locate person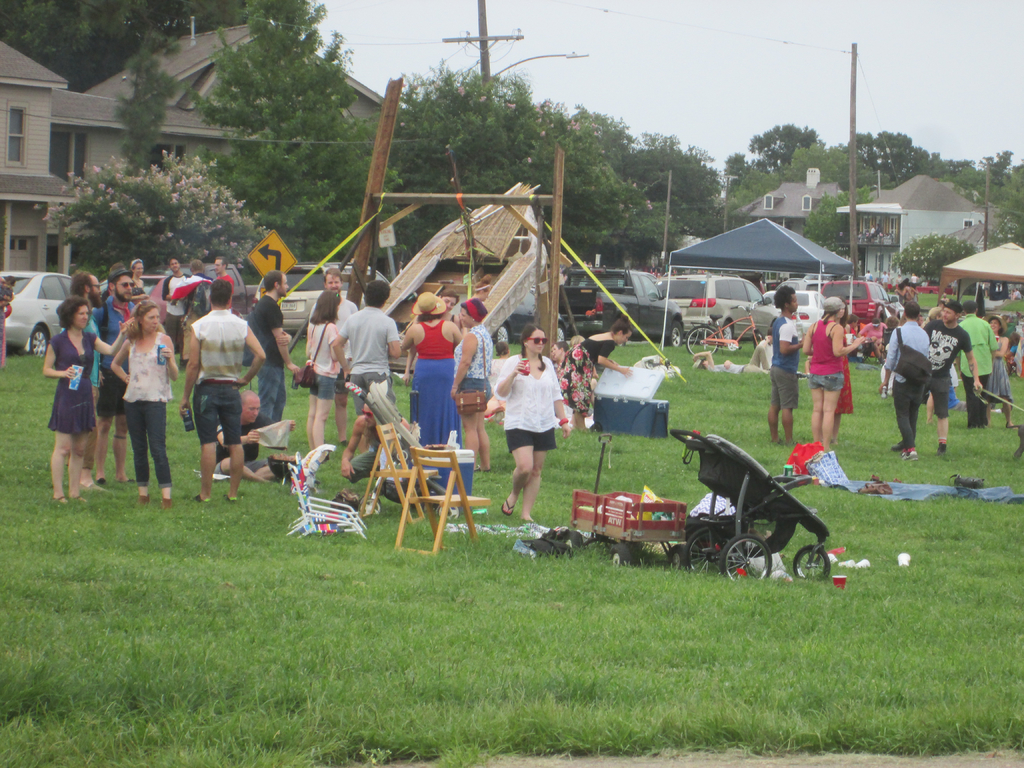
{"left": 767, "top": 282, "right": 801, "bottom": 449}
